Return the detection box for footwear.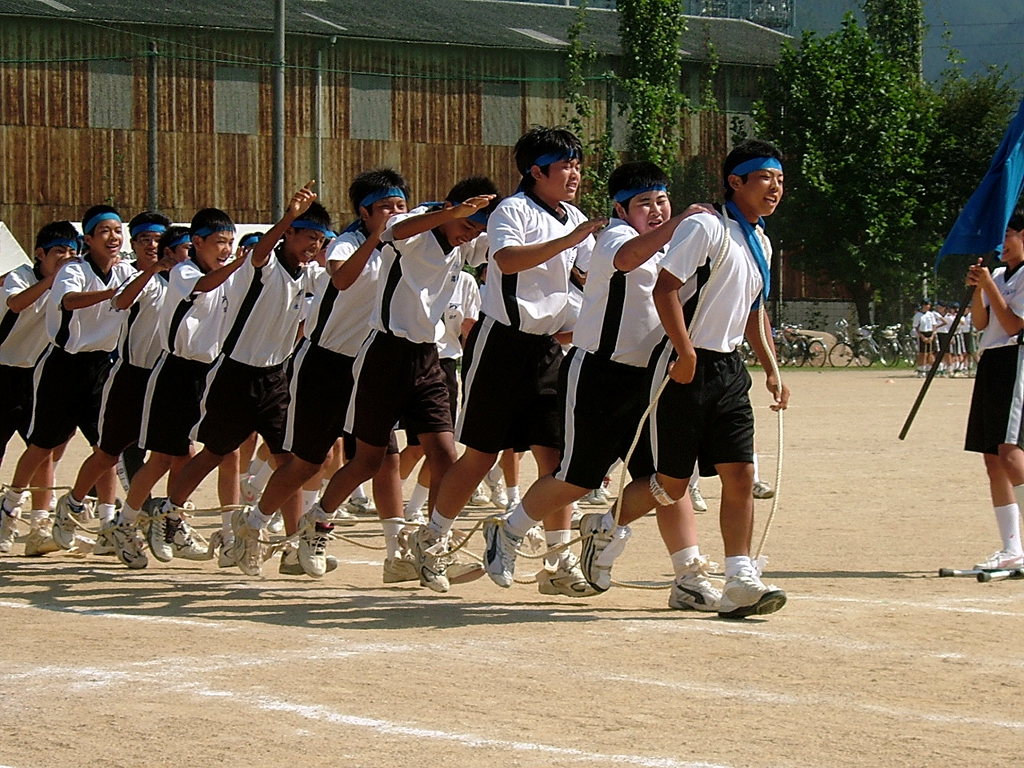
450/551/482/582.
